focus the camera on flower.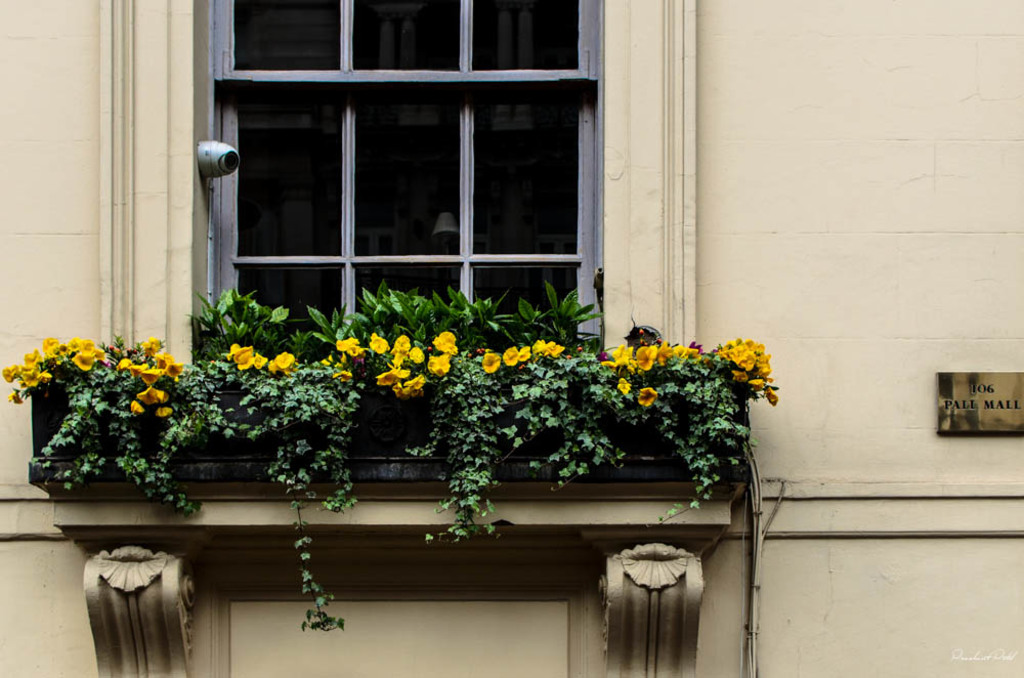
Focus region: pyautogui.locateOnScreen(634, 387, 650, 414).
